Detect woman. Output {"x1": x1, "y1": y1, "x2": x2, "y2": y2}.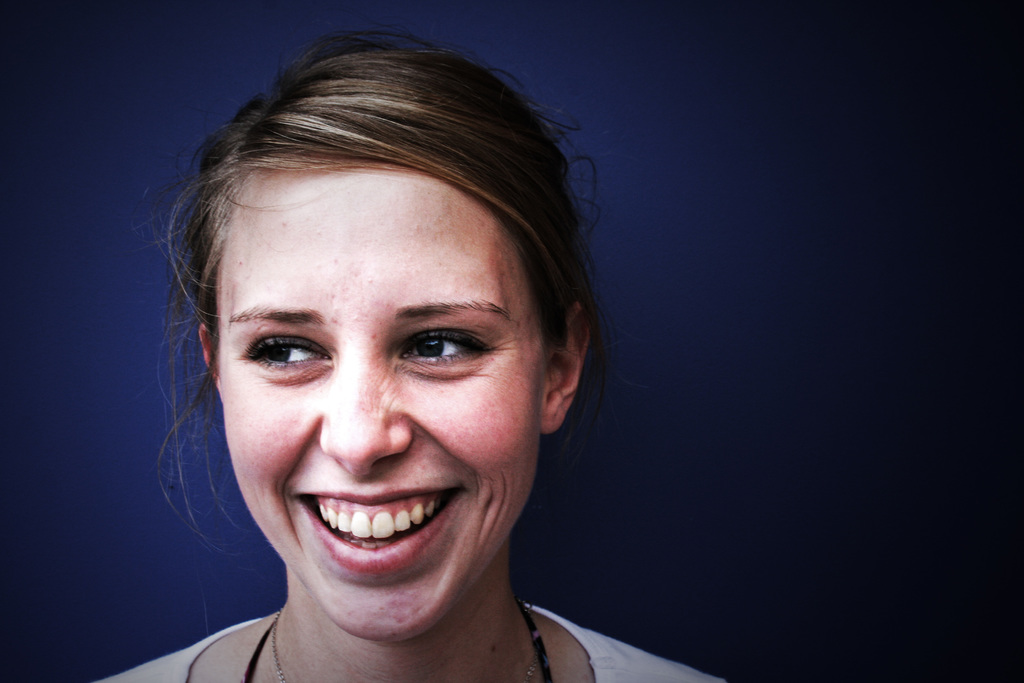
{"x1": 110, "y1": 68, "x2": 691, "y2": 682}.
